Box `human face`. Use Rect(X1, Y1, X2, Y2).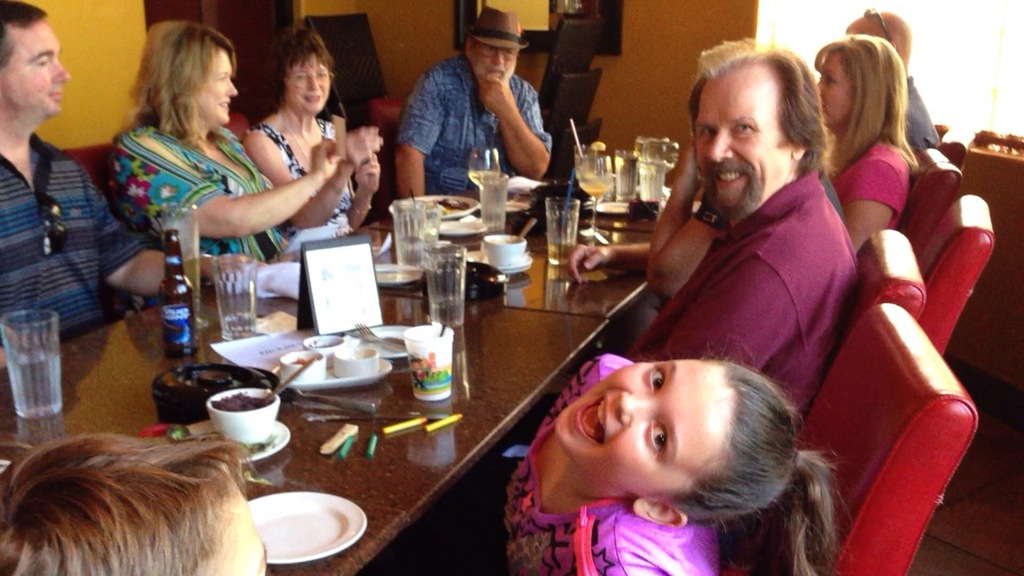
Rect(194, 46, 240, 124).
